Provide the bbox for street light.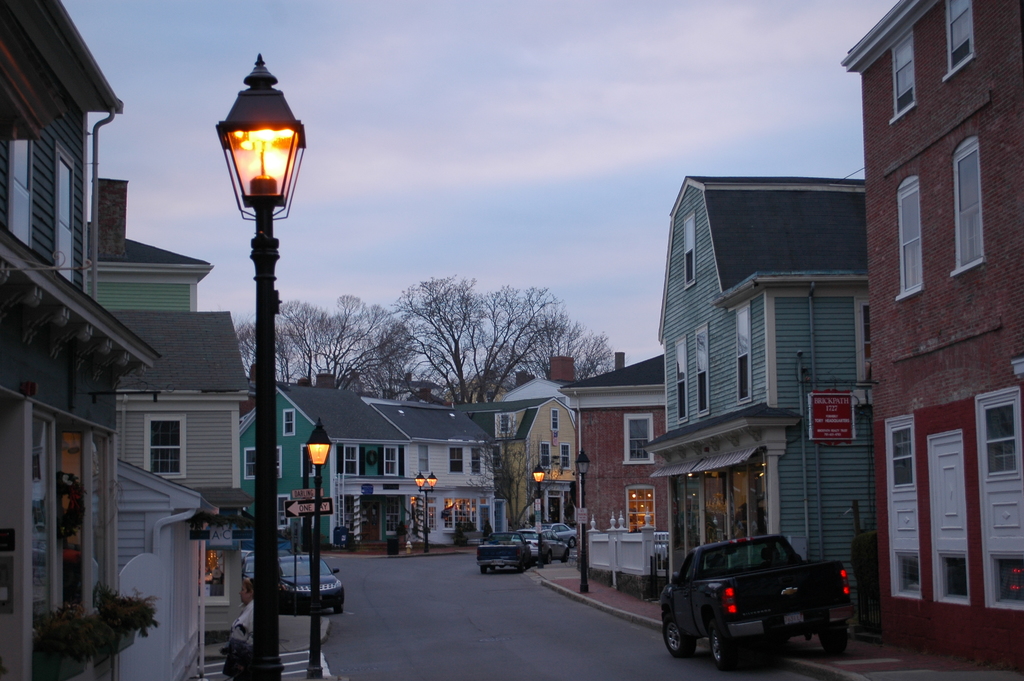
(x1=308, y1=416, x2=337, y2=680).
